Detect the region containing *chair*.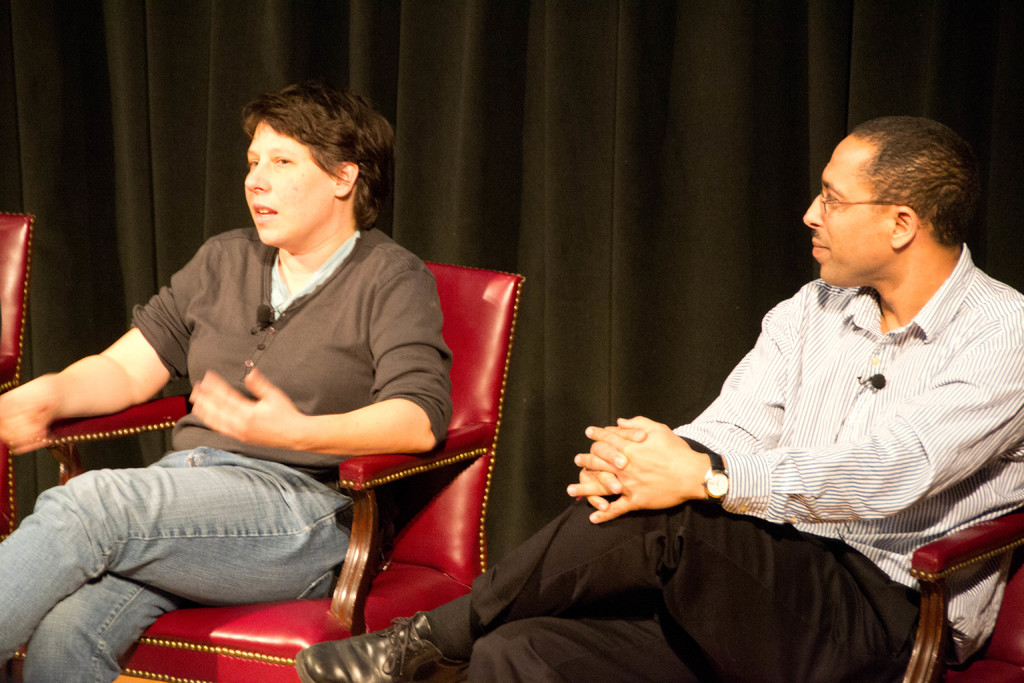
[x1=24, y1=202, x2=516, y2=661].
